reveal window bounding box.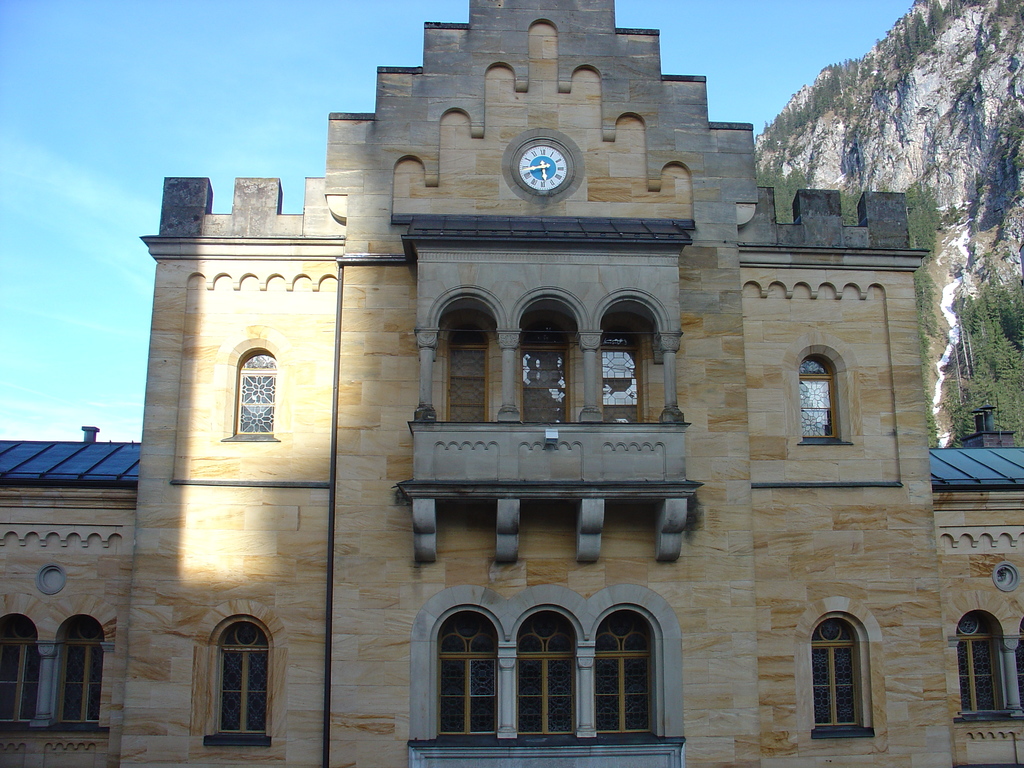
Revealed: bbox(447, 307, 492, 426).
